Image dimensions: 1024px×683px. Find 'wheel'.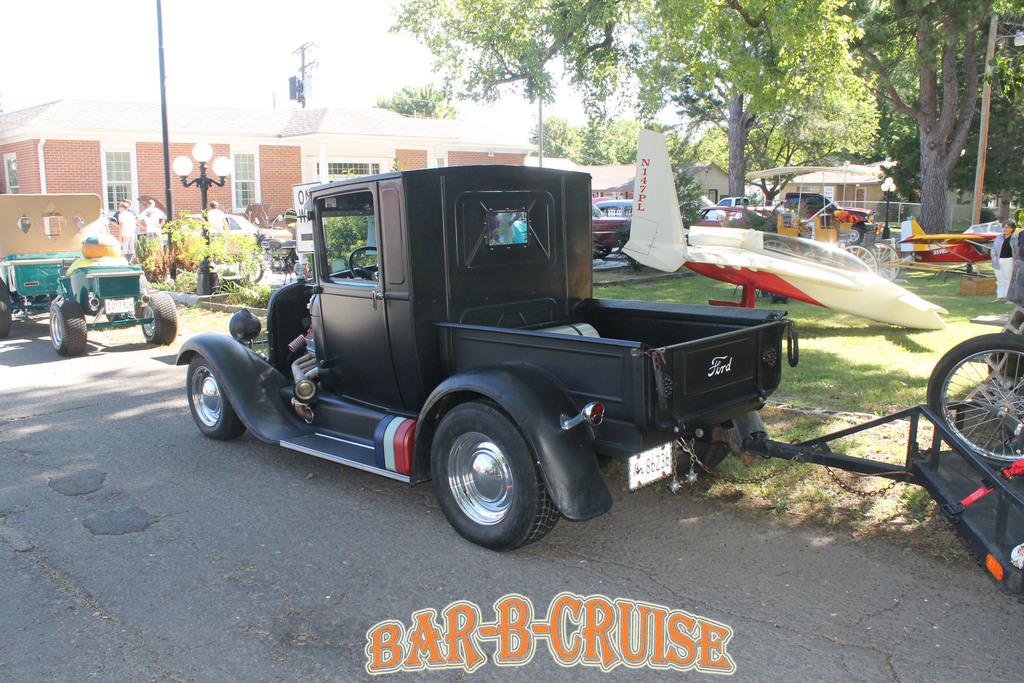
box(239, 251, 264, 283).
